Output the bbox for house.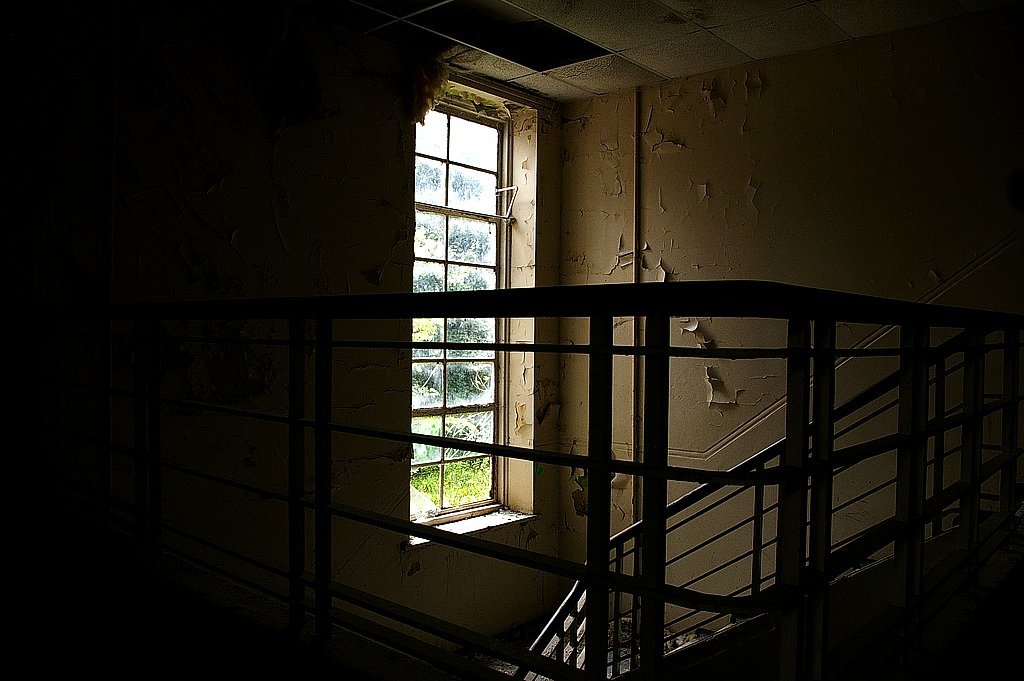
{"x1": 150, "y1": 37, "x2": 1023, "y2": 670}.
